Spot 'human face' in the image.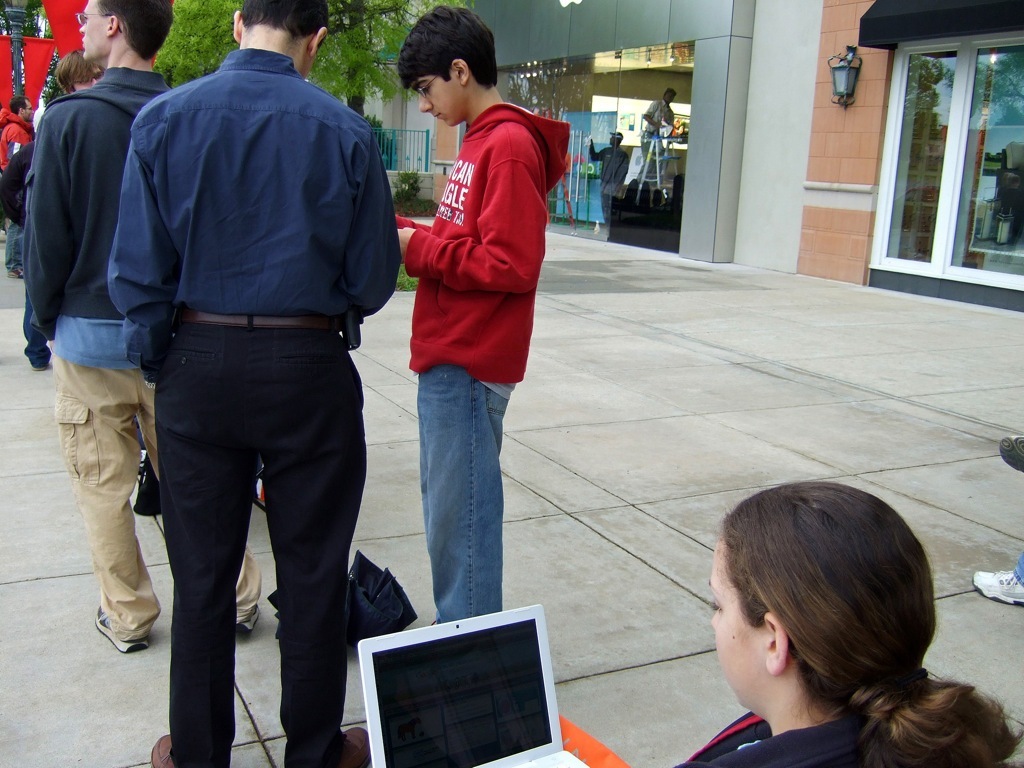
'human face' found at (x1=663, y1=90, x2=676, y2=103).
